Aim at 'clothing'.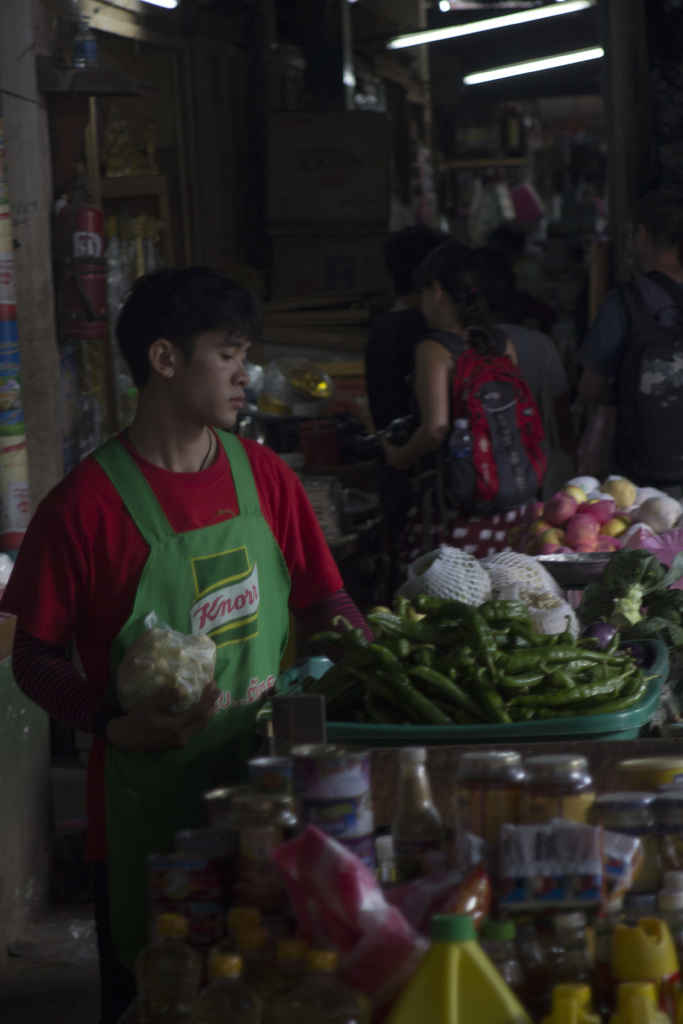
Aimed at 413 333 567 584.
